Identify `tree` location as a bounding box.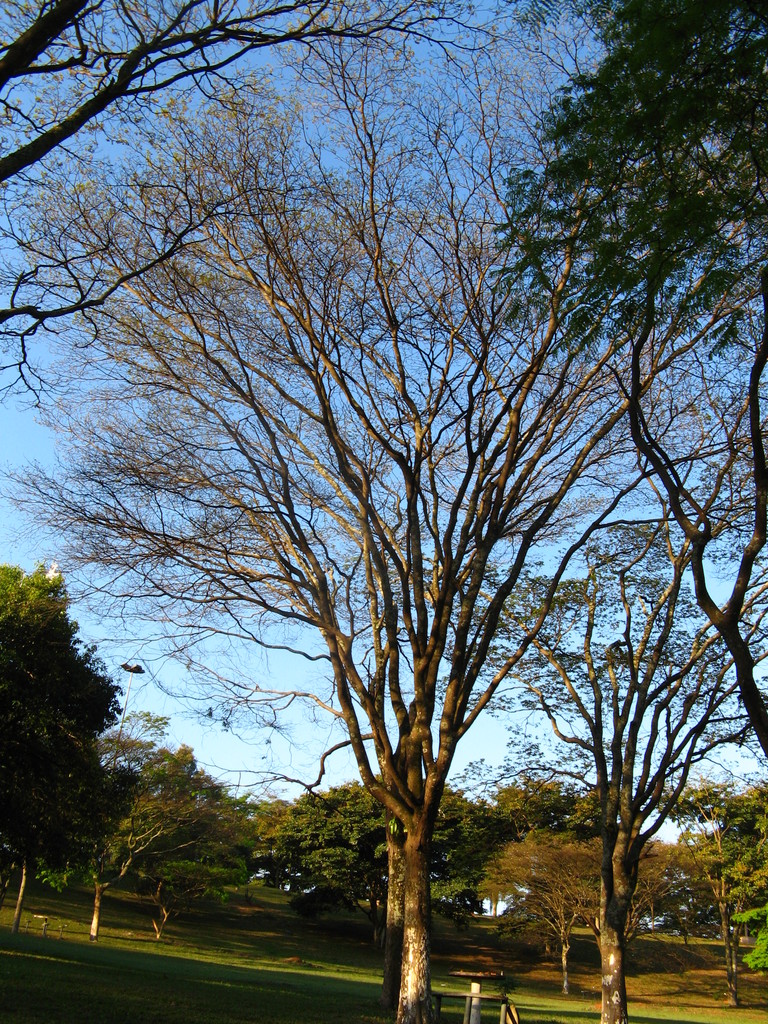
0,0,544,396.
